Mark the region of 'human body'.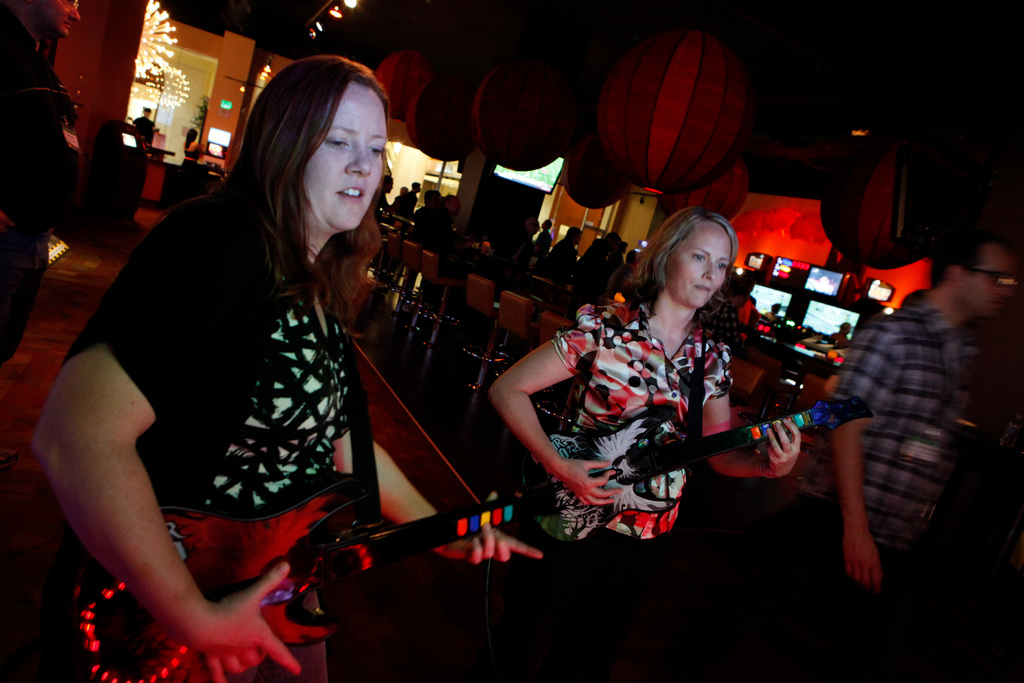
Region: 824/322/846/347.
